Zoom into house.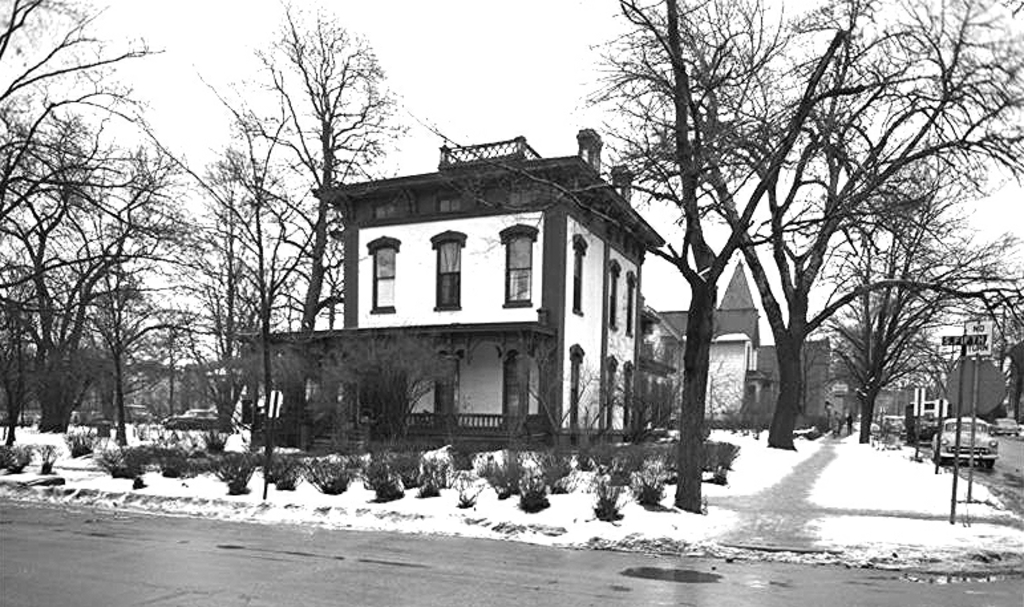
Zoom target: {"x1": 661, "y1": 255, "x2": 765, "y2": 434}.
